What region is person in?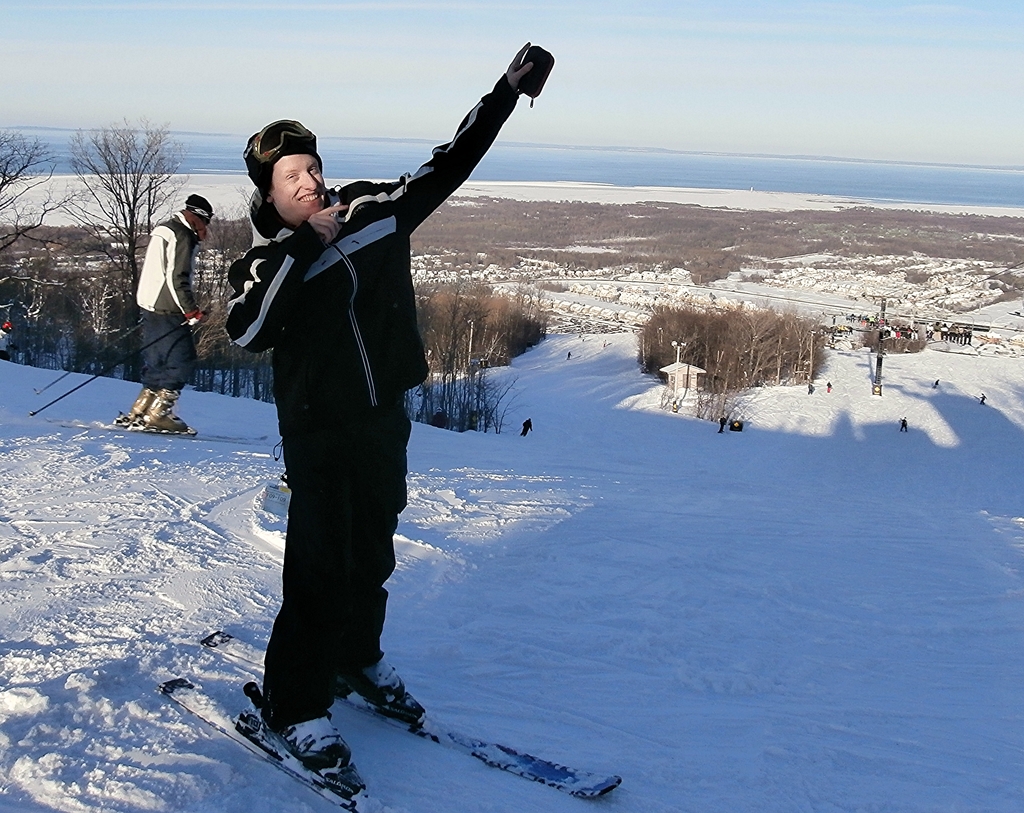
bbox=[221, 38, 538, 781].
